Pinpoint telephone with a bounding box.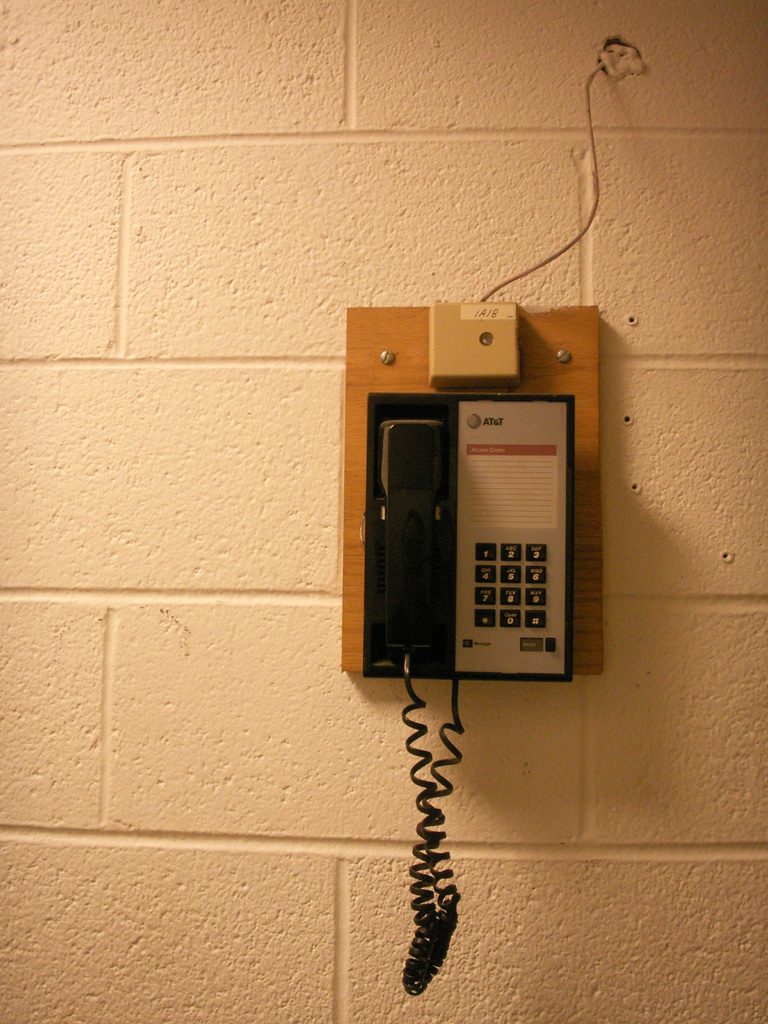
(left=330, top=295, right=601, bottom=915).
